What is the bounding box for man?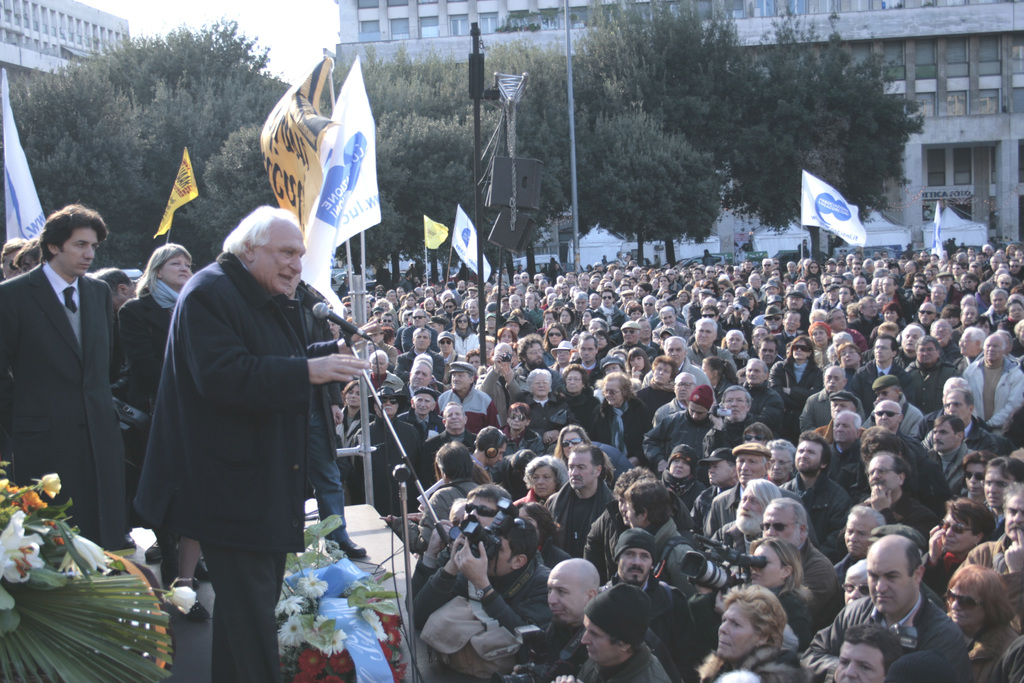
bbox=(826, 281, 845, 301).
